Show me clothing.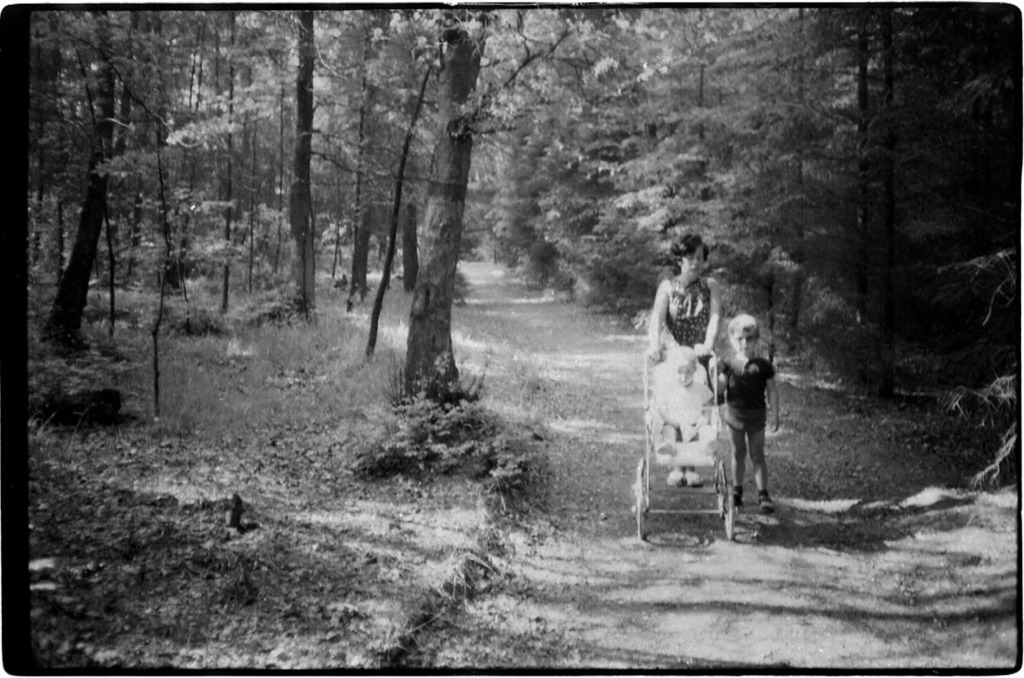
clothing is here: bbox=[657, 373, 710, 437].
